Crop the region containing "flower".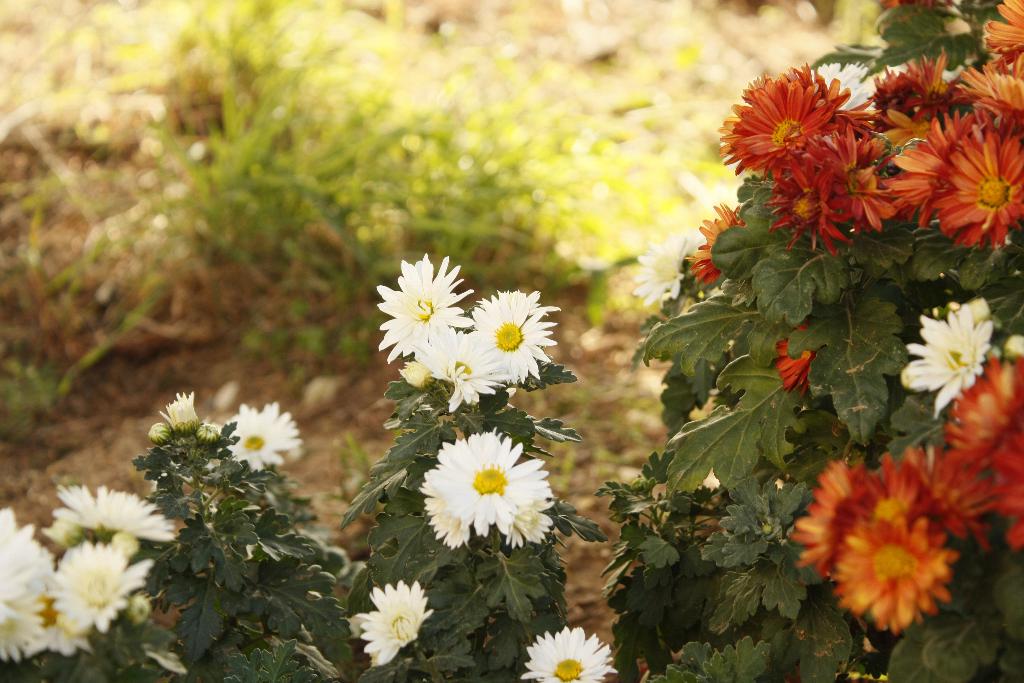
Crop region: <region>225, 401, 304, 473</region>.
